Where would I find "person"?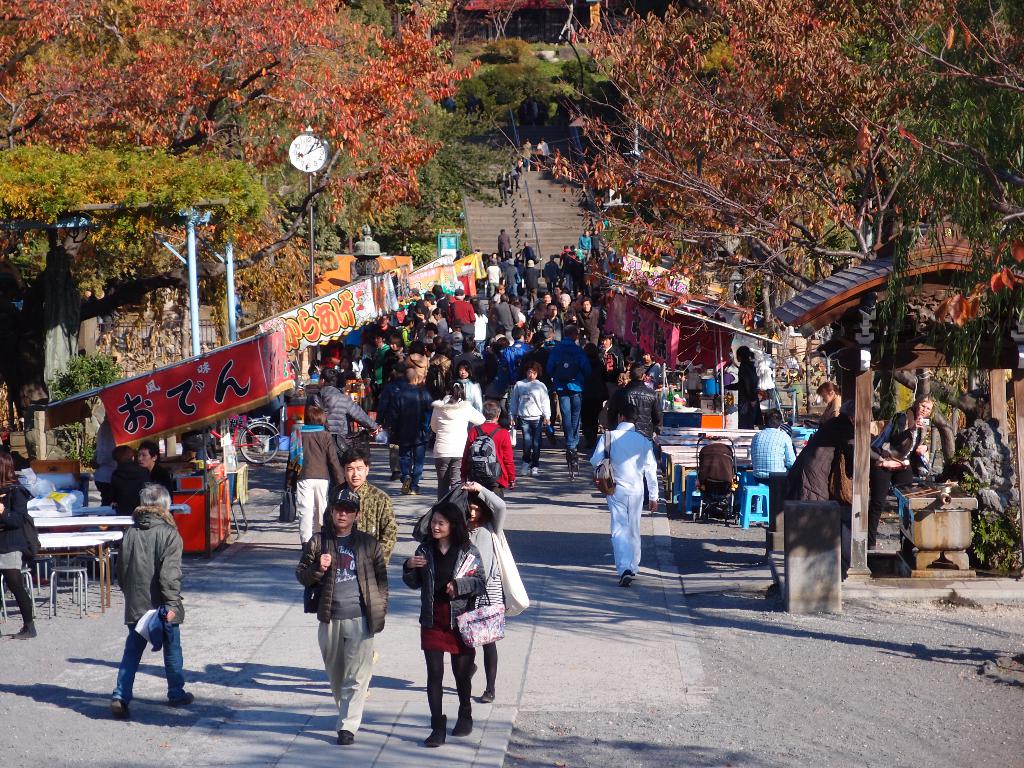
At locate(331, 450, 399, 560).
